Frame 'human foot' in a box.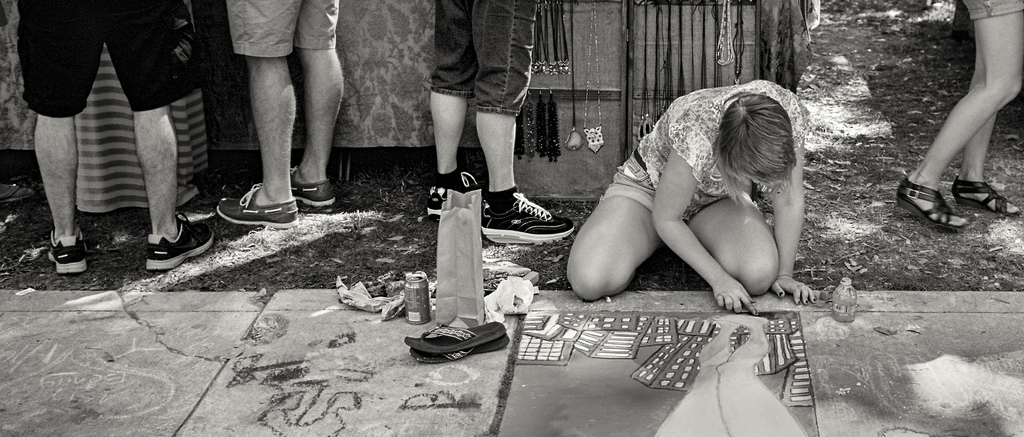
select_region(431, 170, 494, 214).
